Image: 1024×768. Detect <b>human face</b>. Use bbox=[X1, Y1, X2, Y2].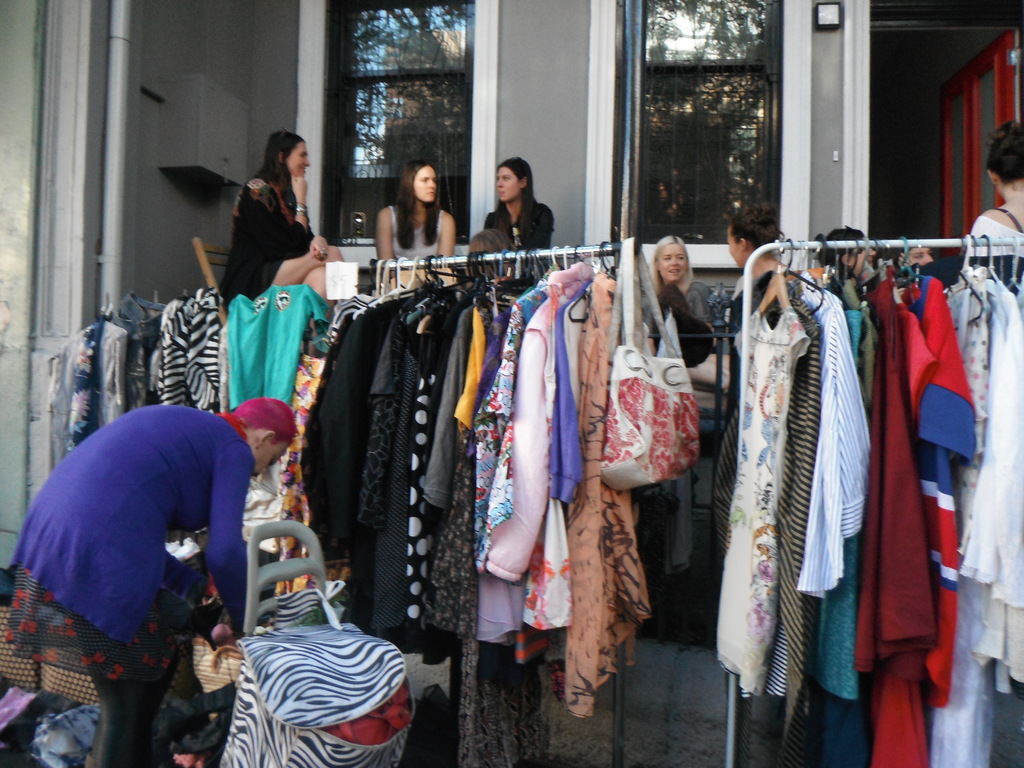
bbox=[247, 444, 291, 477].
